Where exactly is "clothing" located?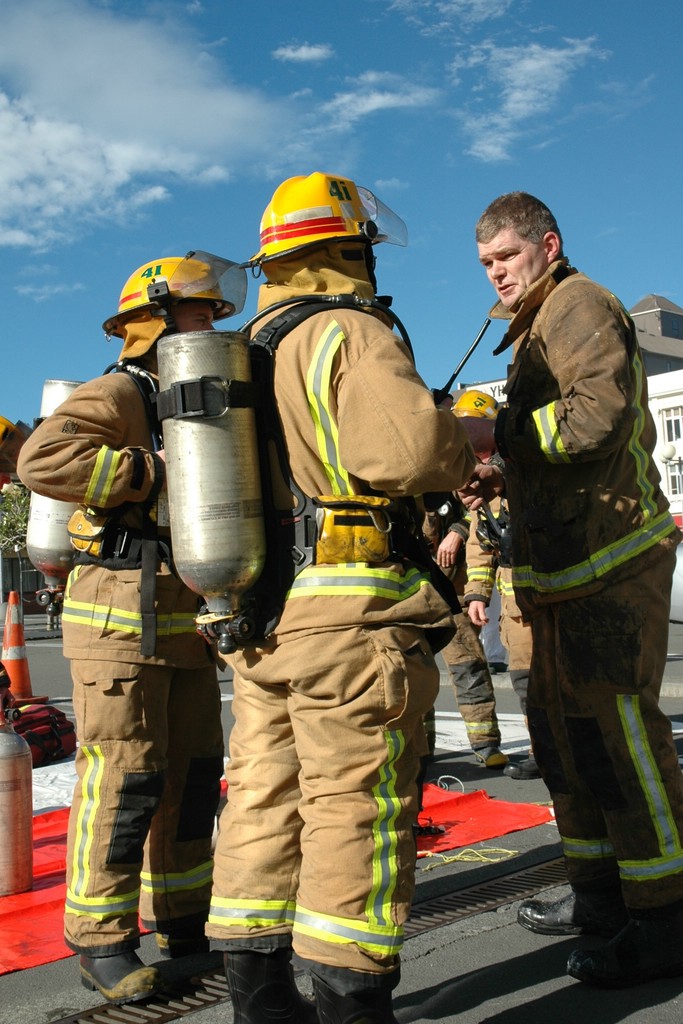
Its bounding box is {"x1": 201, "y1": 255, "x2": 452, "y2": 973}.
